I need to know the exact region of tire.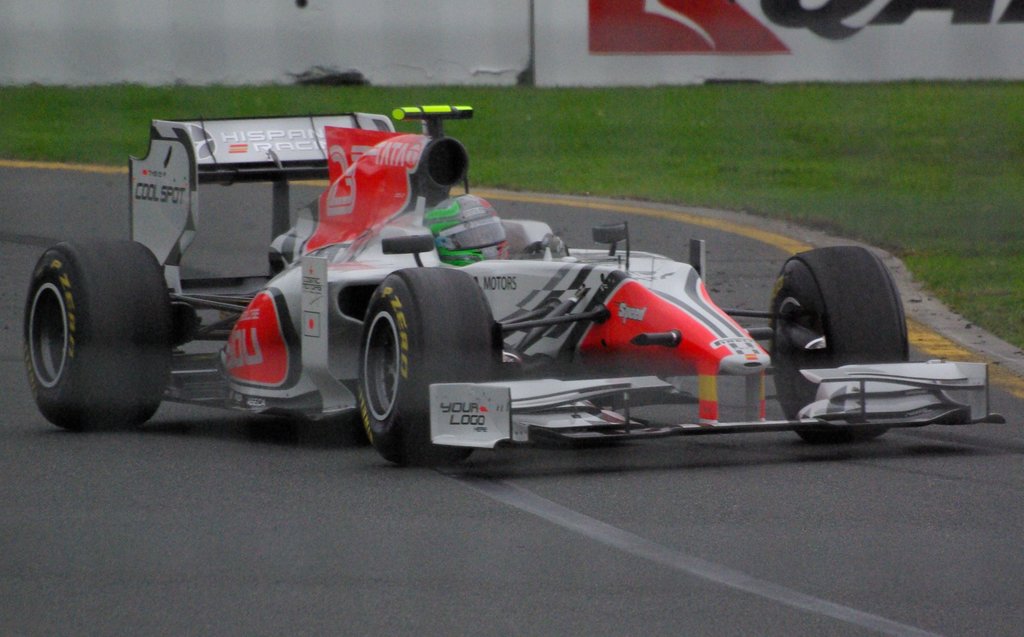
Region: pyautogui.locateOnScreen(24, 240, 173, 431).
